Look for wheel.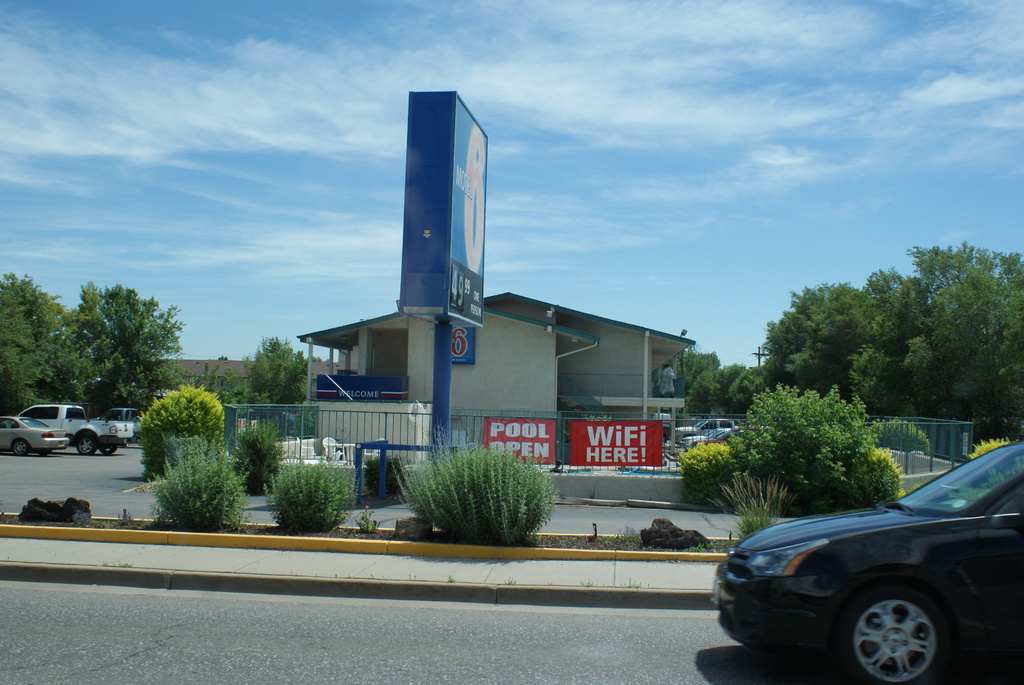
Found: bbox=[845, 594, 966, 674].
